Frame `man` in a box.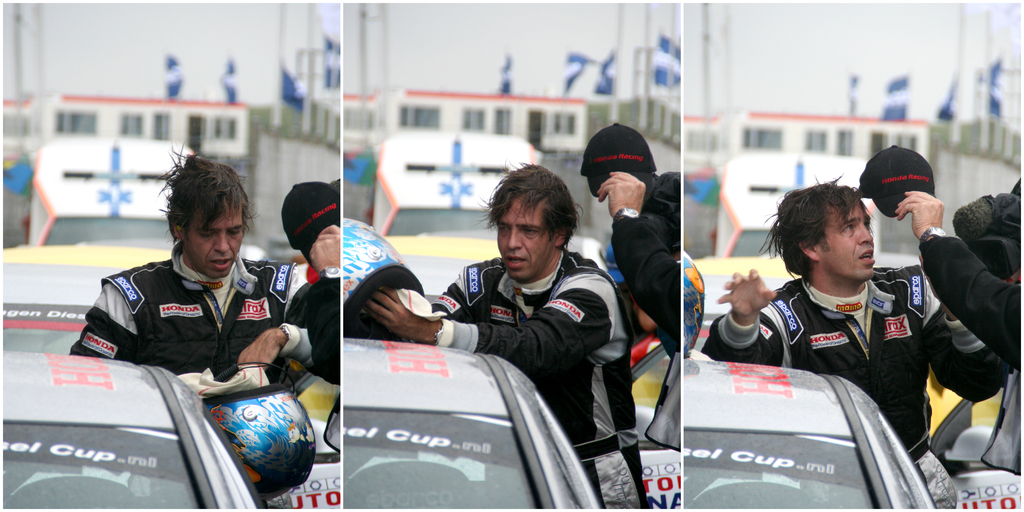
[x1=312, y1=230, x2=340, y2=383].
